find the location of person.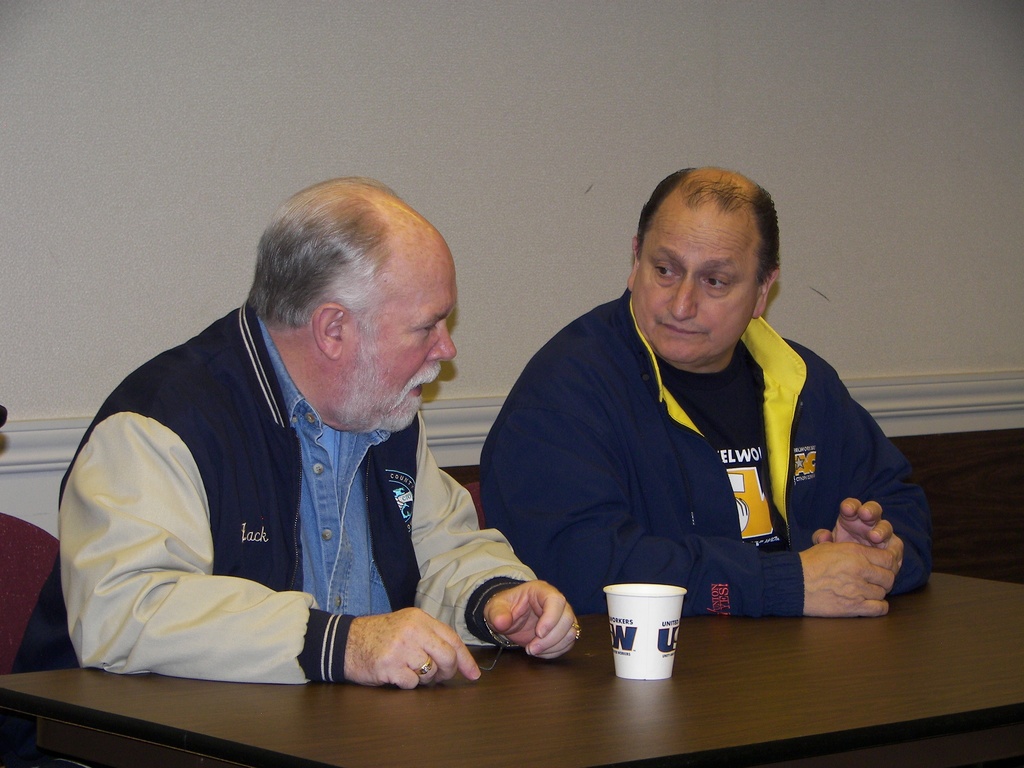
Location: [x1=473, y1=161, x2=937, y2=643].
